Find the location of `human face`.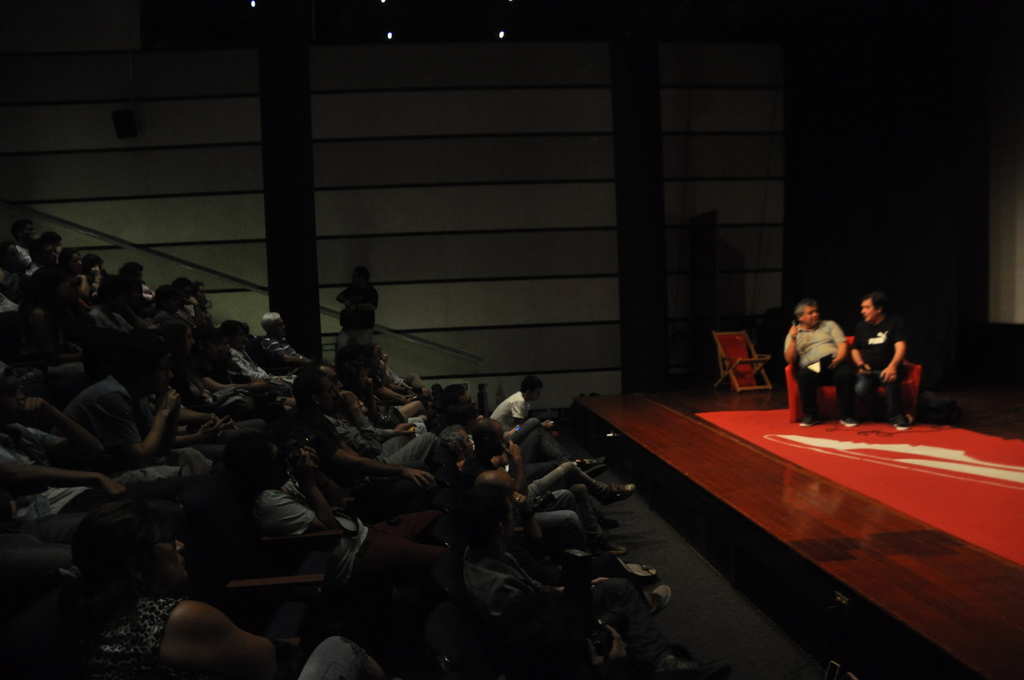
Location: [x1=236, y1=325, x2=246, y2=348].
